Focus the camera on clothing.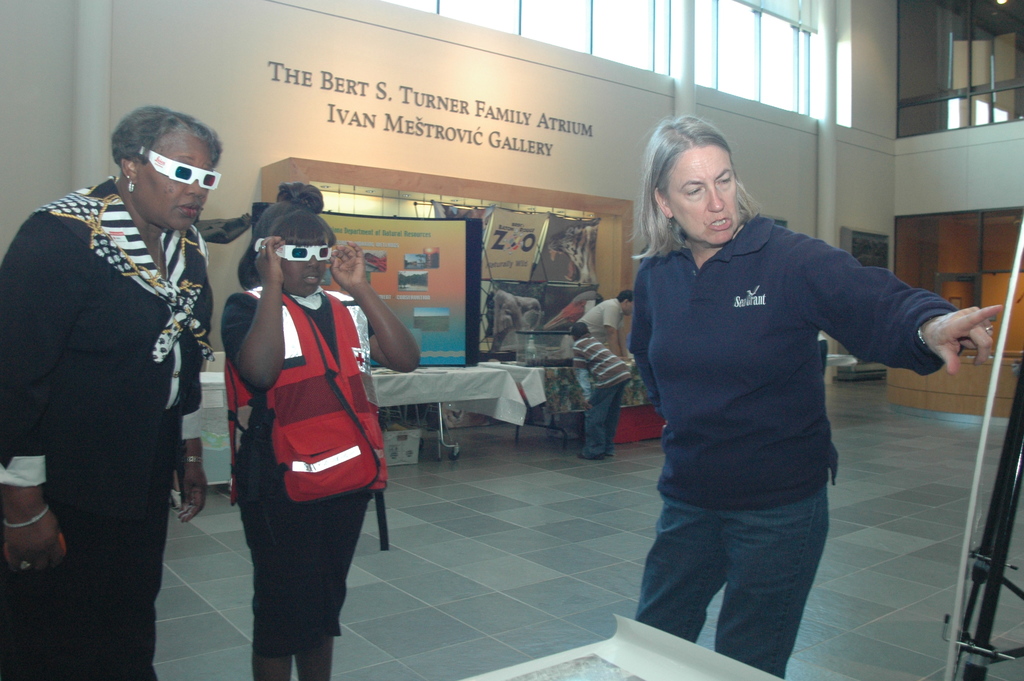
Focus region: pyautogui.locateOnScreen(568, 335, 625, 461).
